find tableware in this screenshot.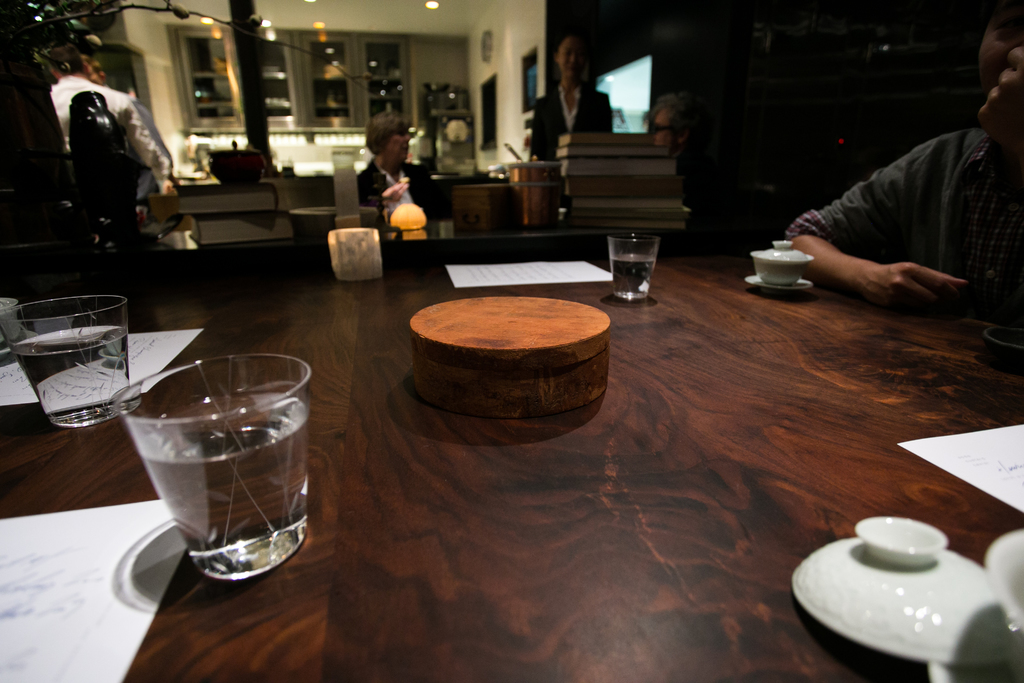
The bounding box for tableware is x1=605 y1=233 x2=669 y2=304.
